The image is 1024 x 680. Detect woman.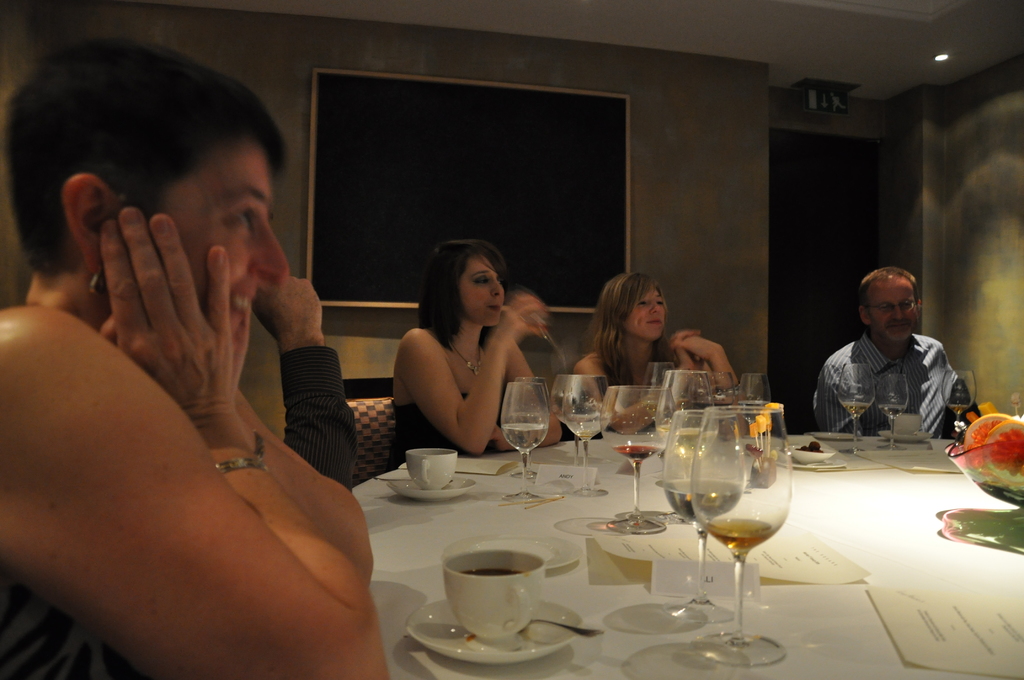
Detection: region(0, 36, 392, 679).
